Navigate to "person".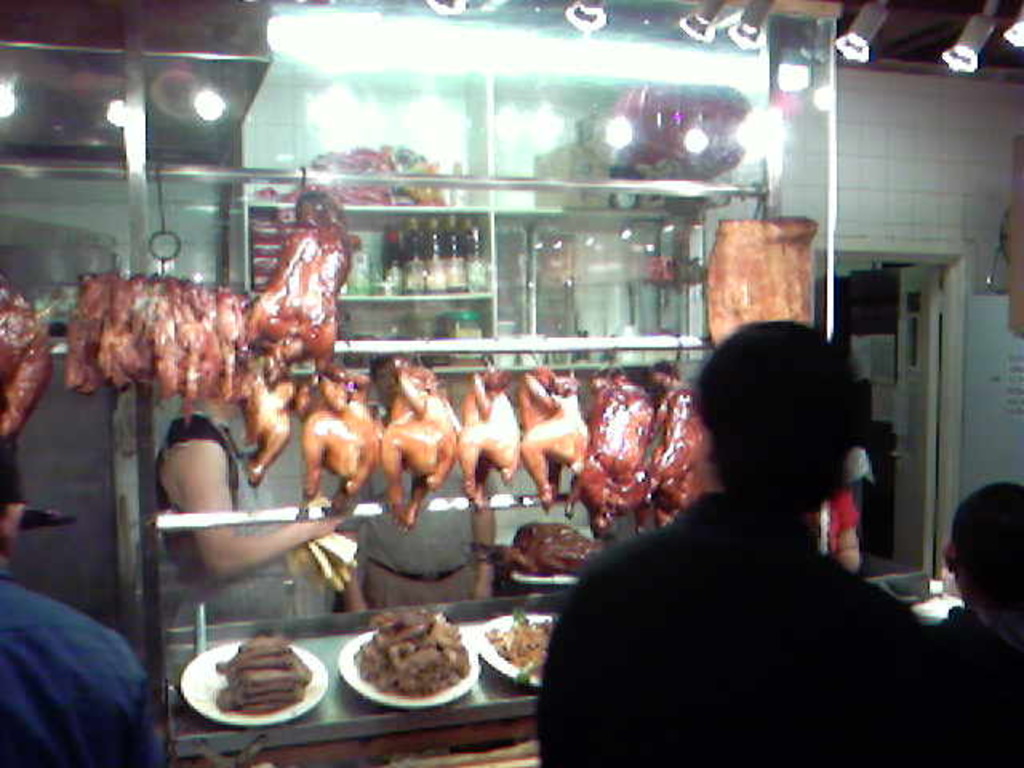
Navigation target: x1=595 y1=304 x2=925 y2=752.
